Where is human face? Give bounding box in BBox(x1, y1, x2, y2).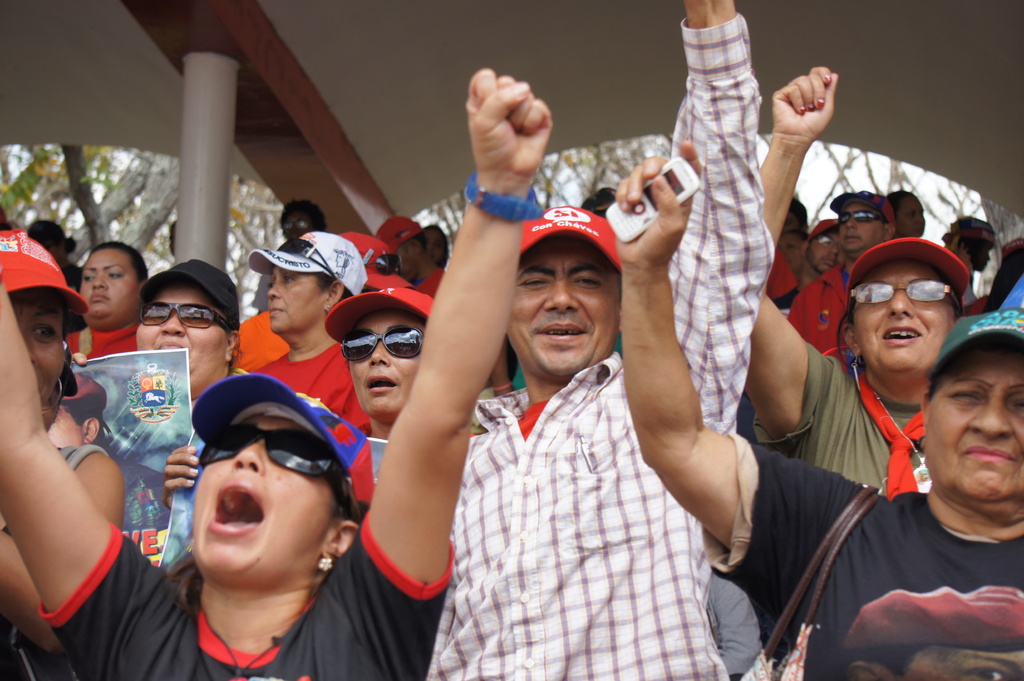
BBox(506, 233, 621, 376).
